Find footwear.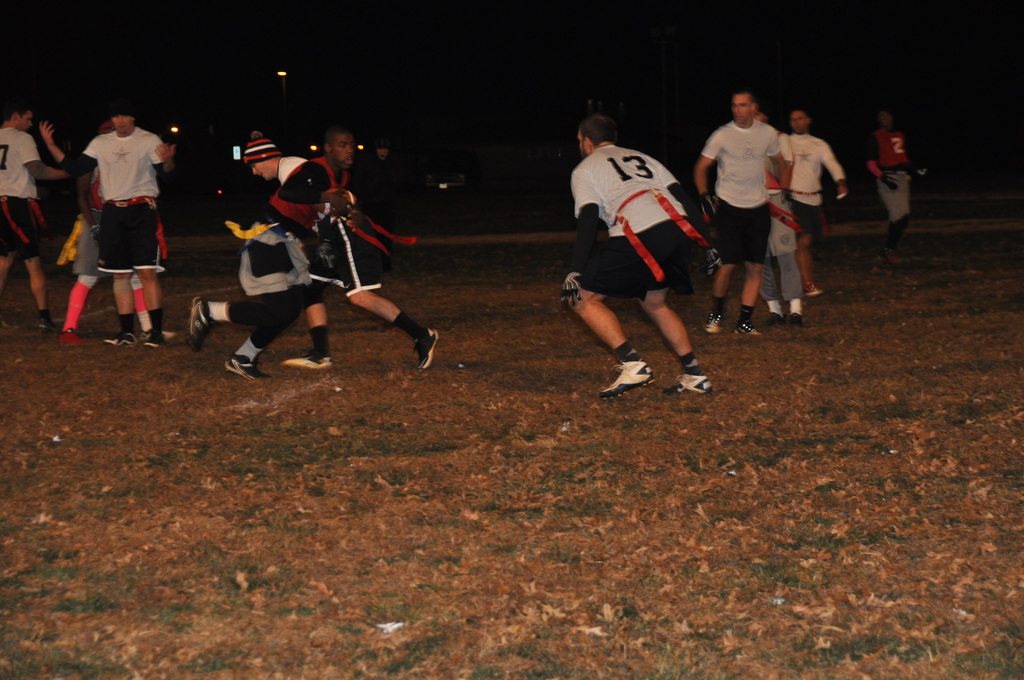
(56, 326, 88, 347).
